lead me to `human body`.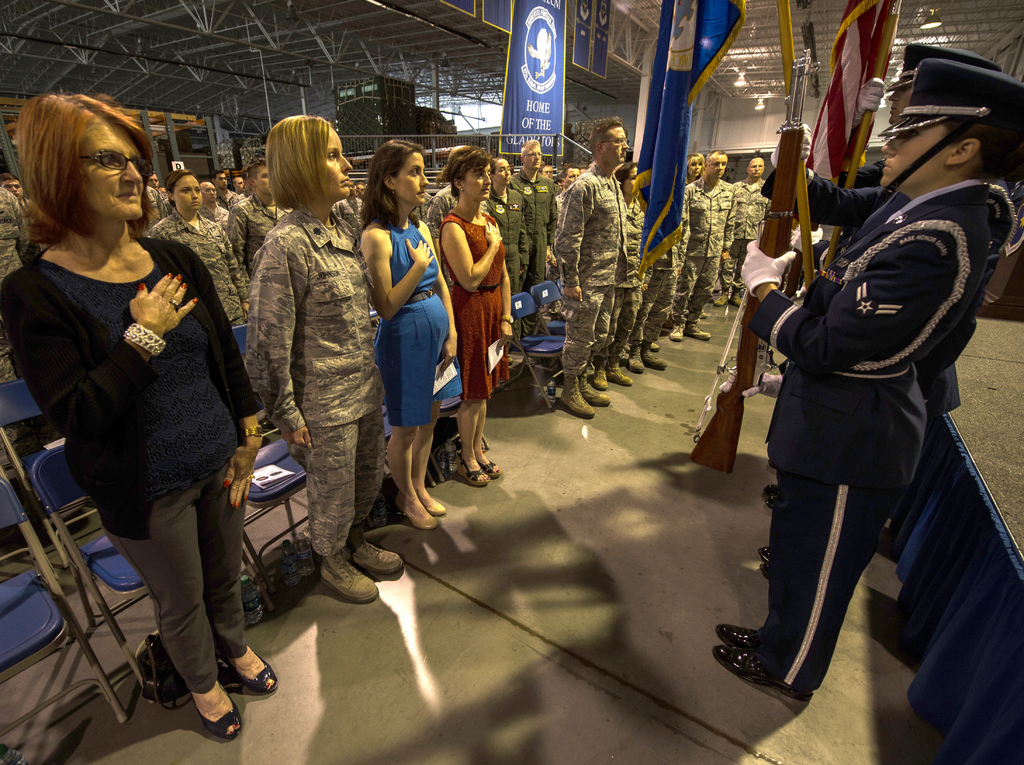
Lead to 11:83:244:709.
